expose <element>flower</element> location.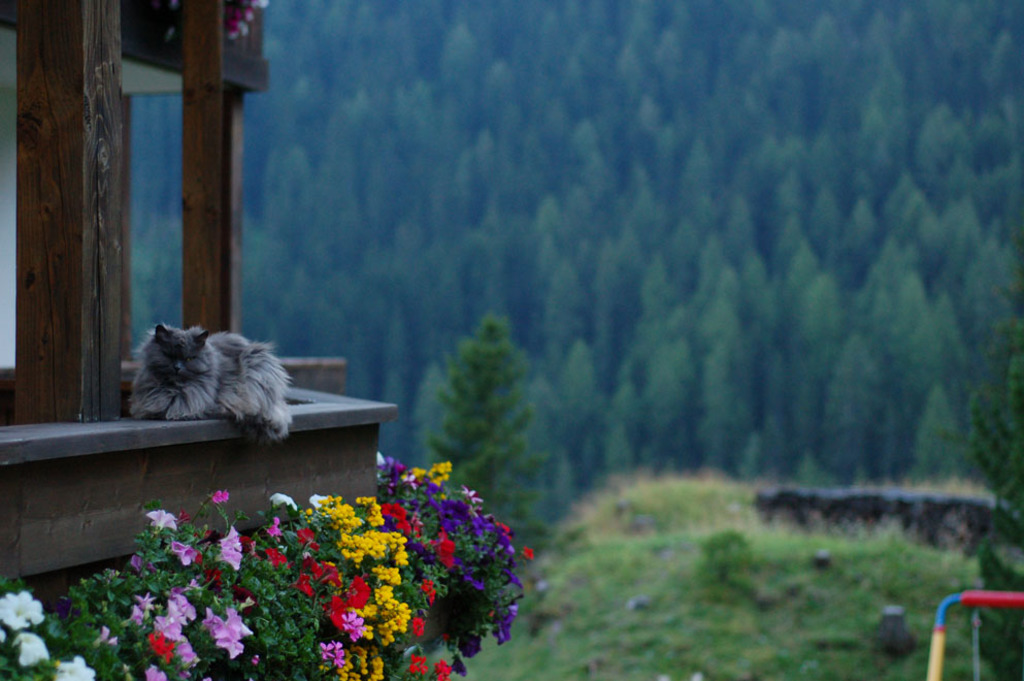
Exposed at {"x1": 376, "y1": 500, "x2": 397, "y2": 525}.
